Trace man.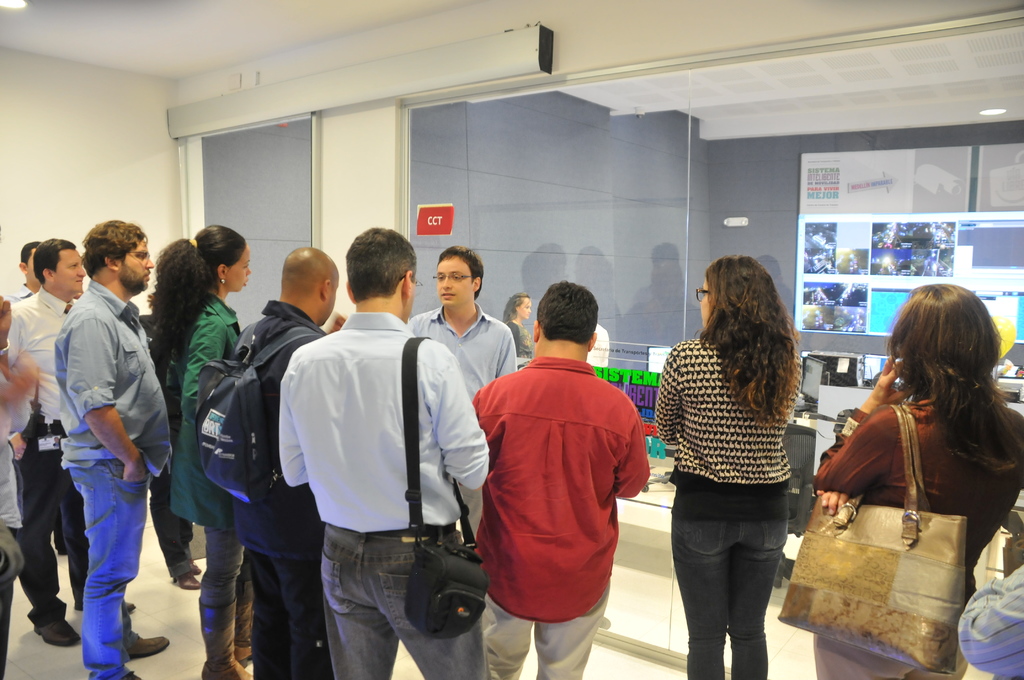
Traced to (left=0, top=237, right=64, bottom=555).
